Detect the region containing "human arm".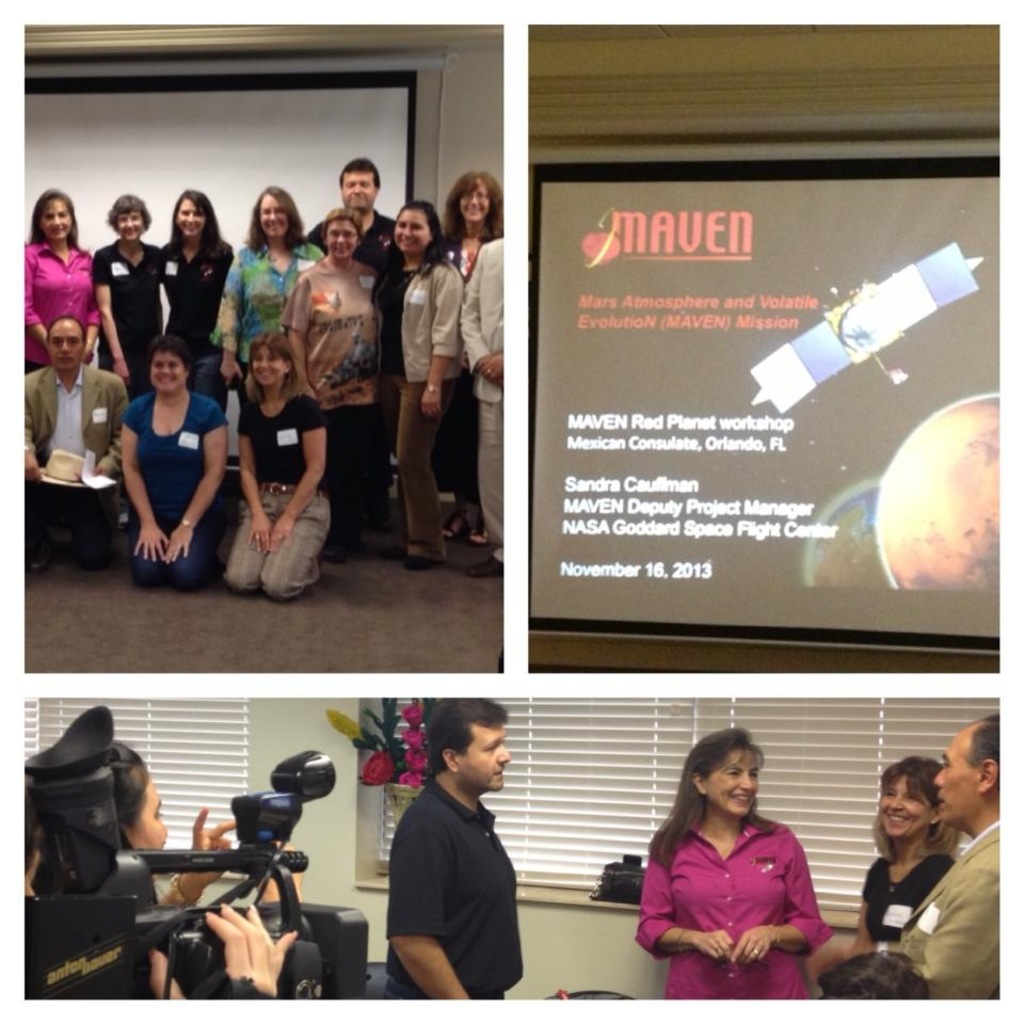
bbox=(147, 900, 297, 998).
